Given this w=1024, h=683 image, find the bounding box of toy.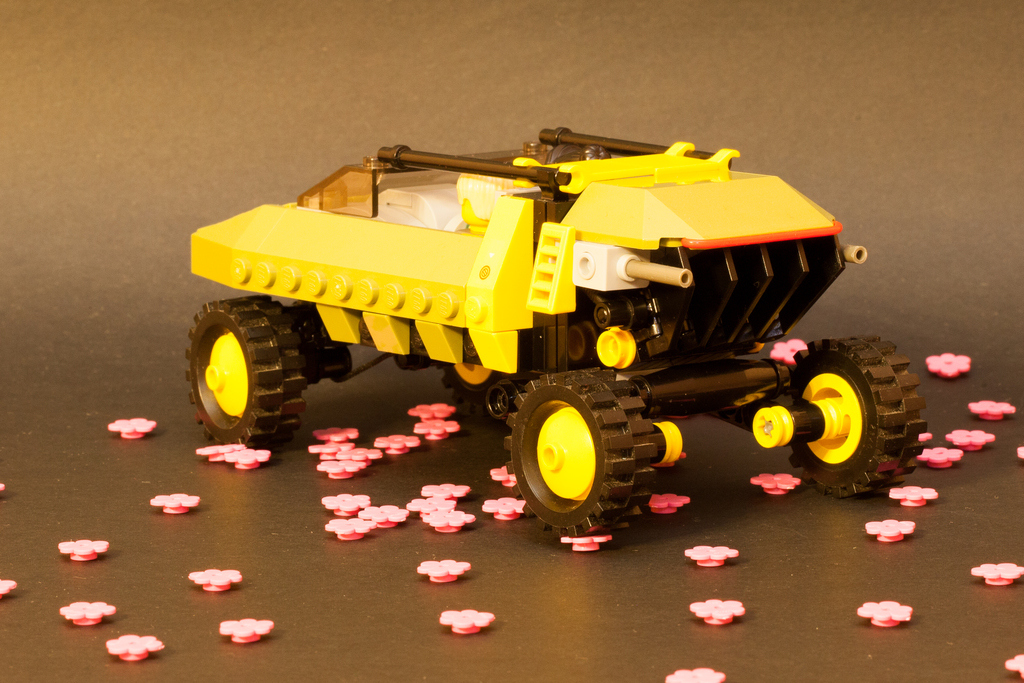
bbox=[0, 484, 6, 495].
